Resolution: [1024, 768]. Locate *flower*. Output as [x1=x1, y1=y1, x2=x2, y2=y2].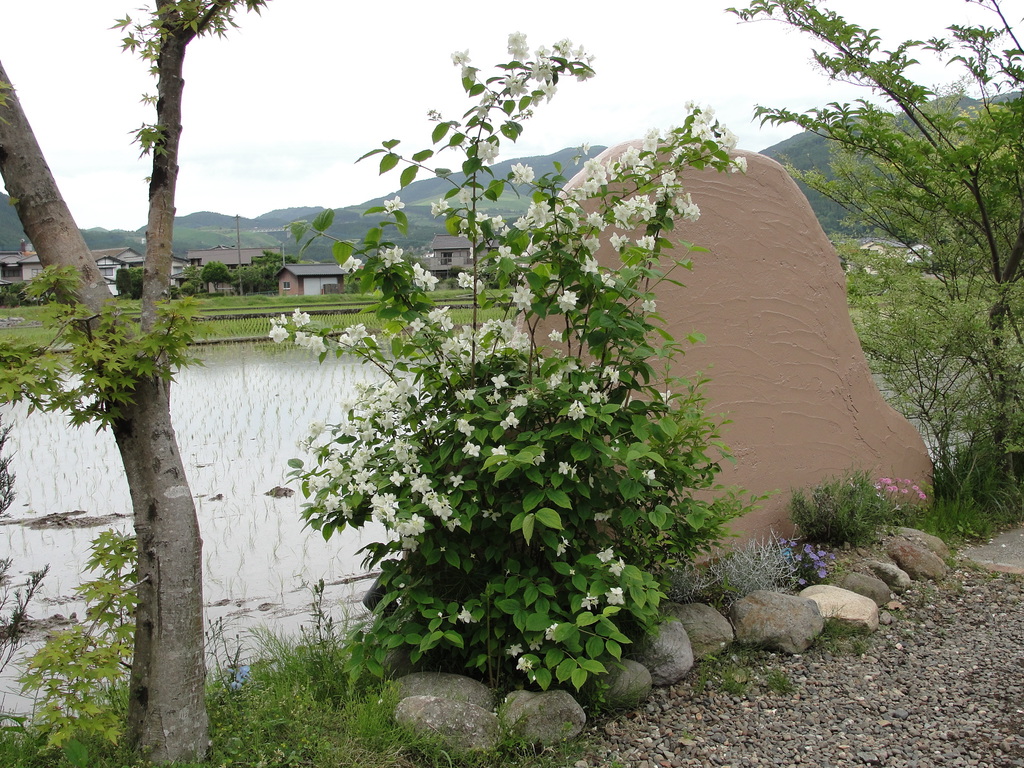
[x1=568, y1=465, x2=576, y2=474].
